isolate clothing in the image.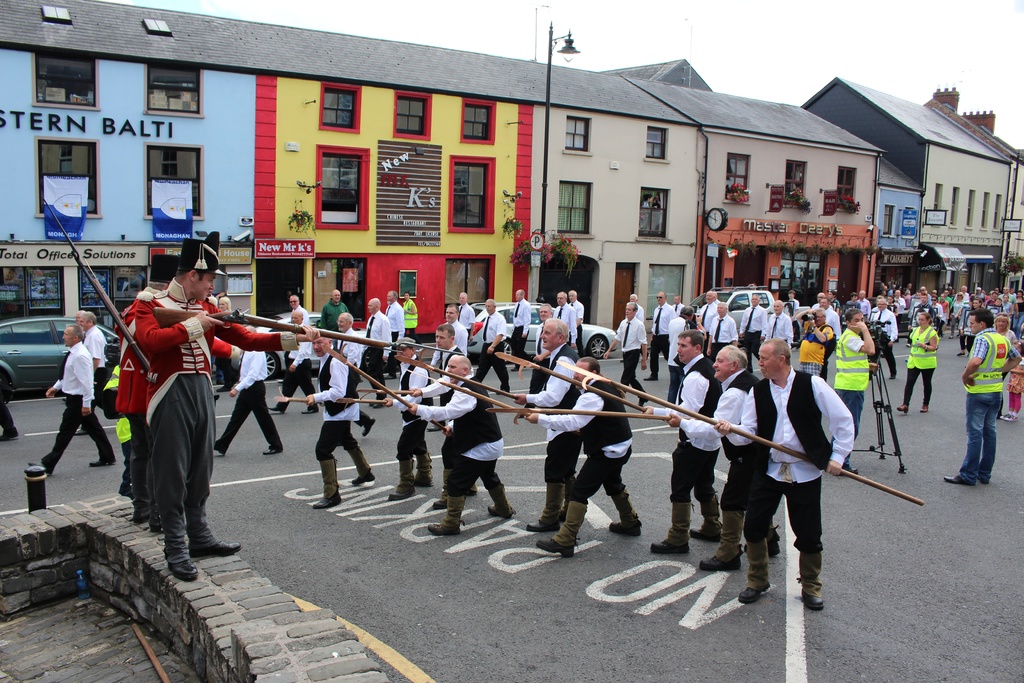
Isolated region: Rect(221, 313, 240, 391).
